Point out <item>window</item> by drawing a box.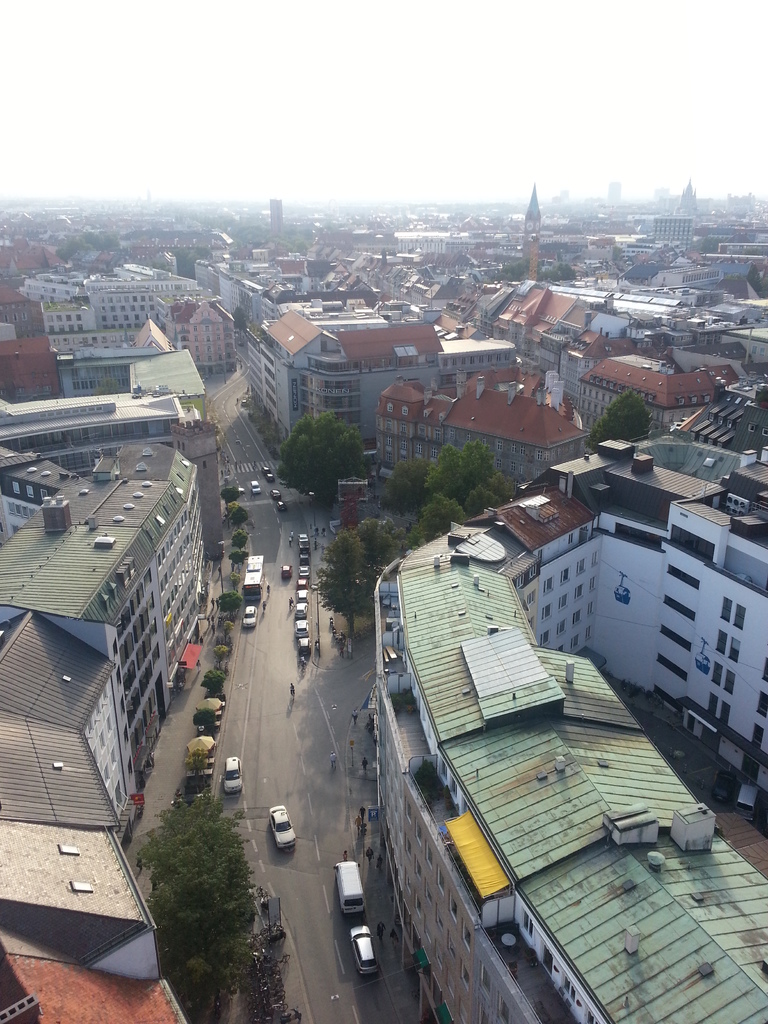
BBox(385, 400, 394, 412).
